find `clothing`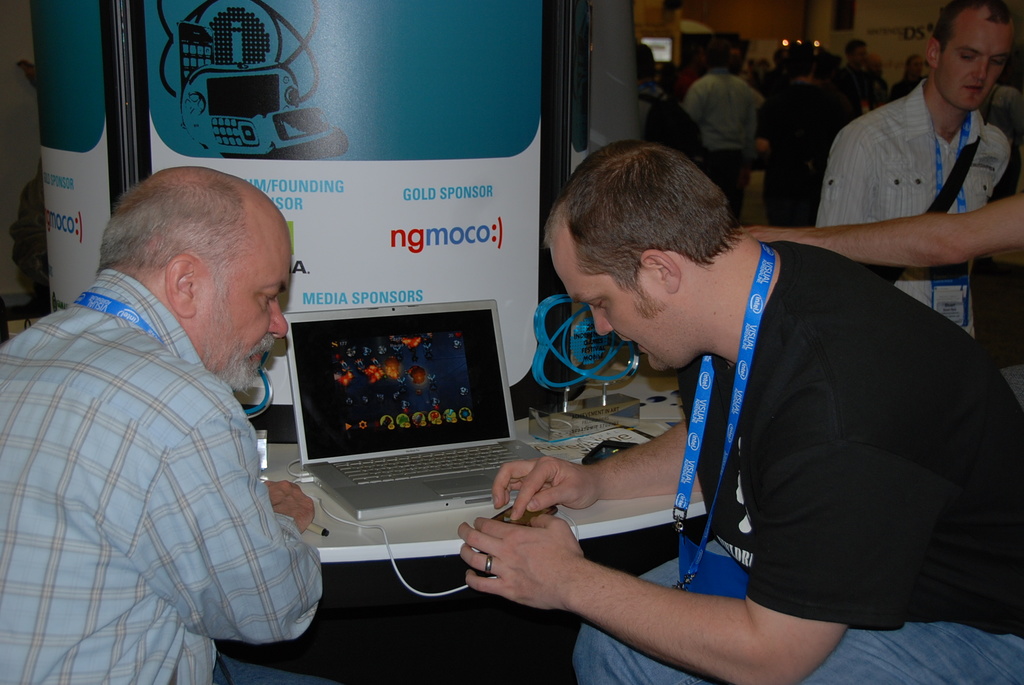
l=566, t=232, r=1023, b=684
